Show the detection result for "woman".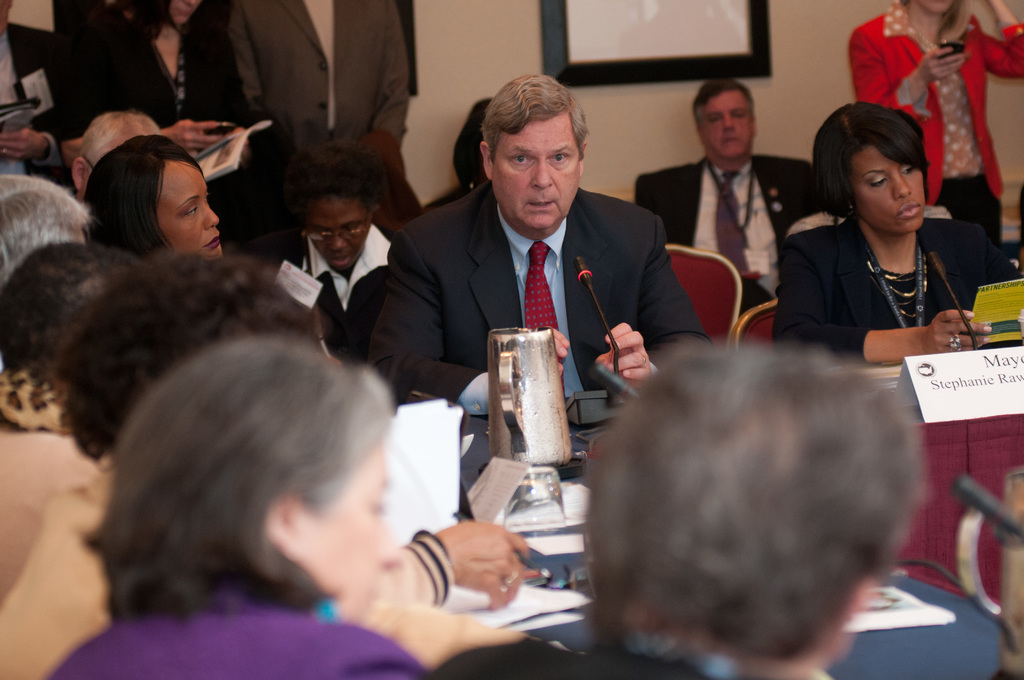
left=36, top=334, right=422, bottom=679.
